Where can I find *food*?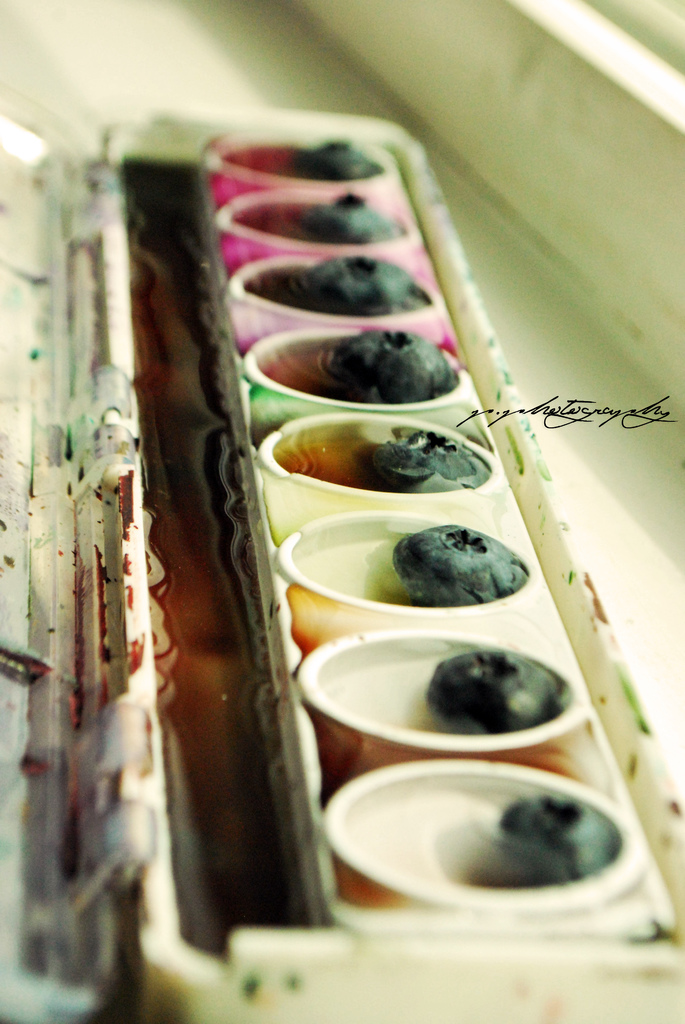
You can find it at [246, 250, 422, 316].
